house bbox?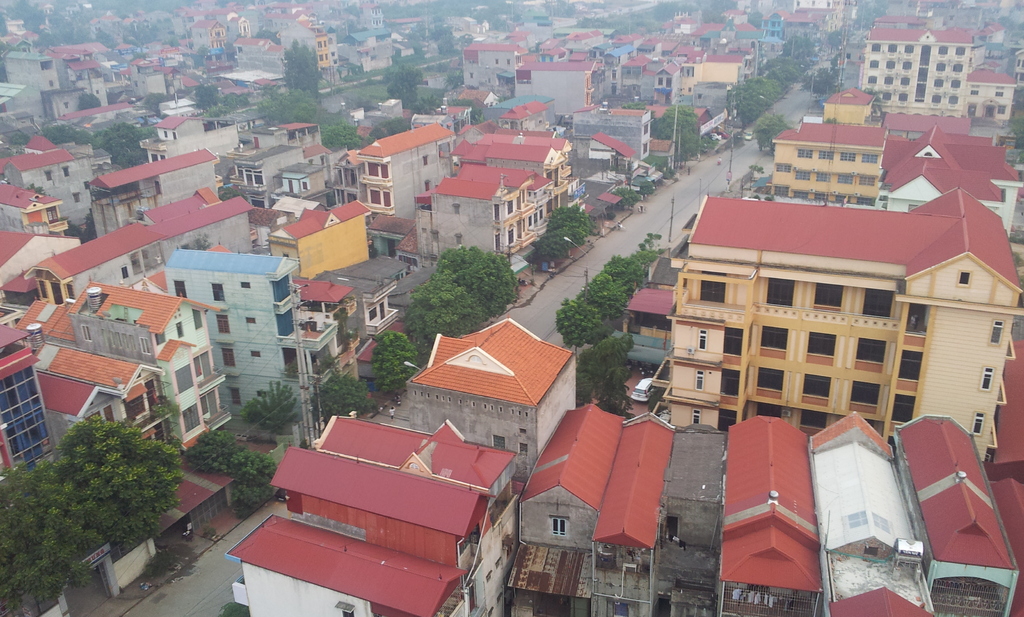
select_region(535, 52, 600, 105)
